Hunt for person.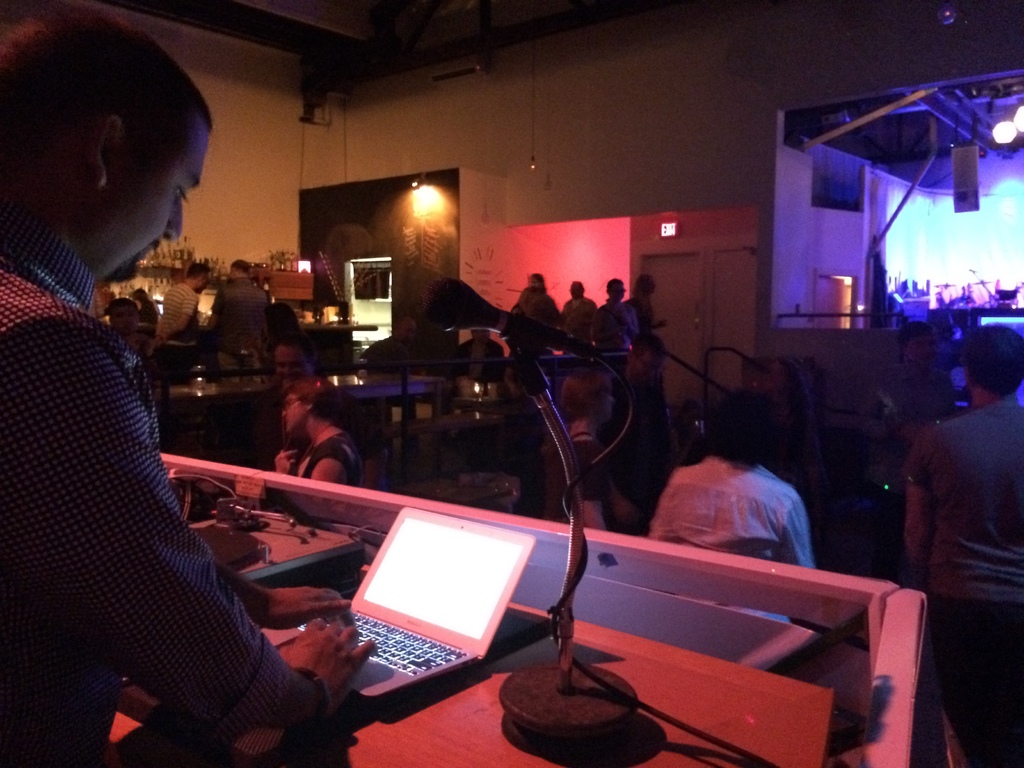
Hunted down at (x1=904, y1=319, x2=1023, y2=767).
